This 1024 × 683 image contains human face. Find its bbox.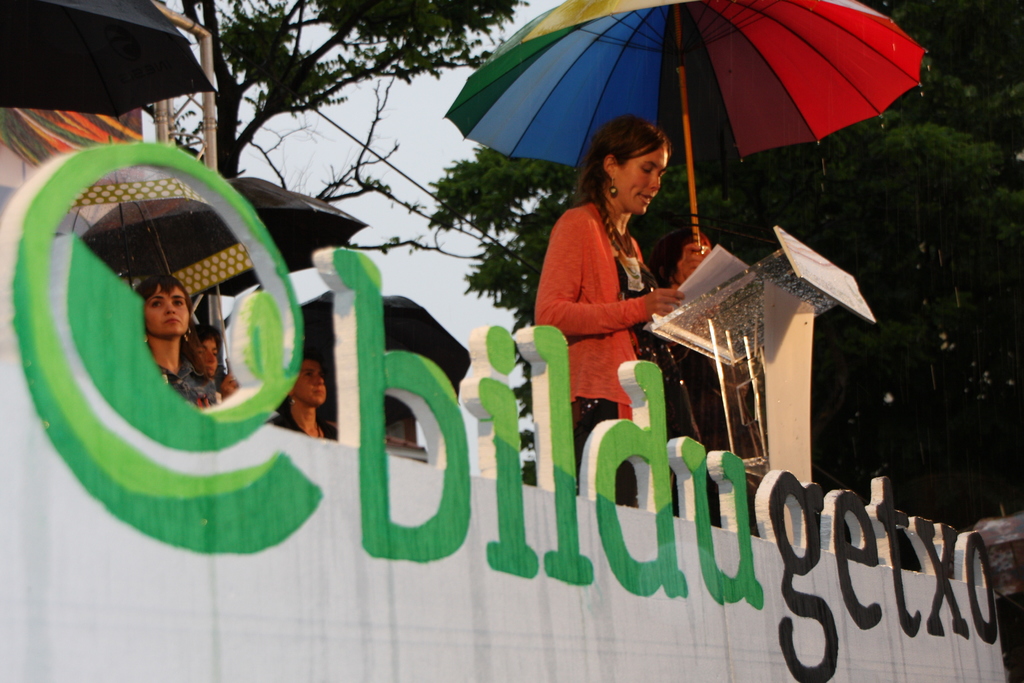
(left=198, top=338, right=216, bottom=377).
